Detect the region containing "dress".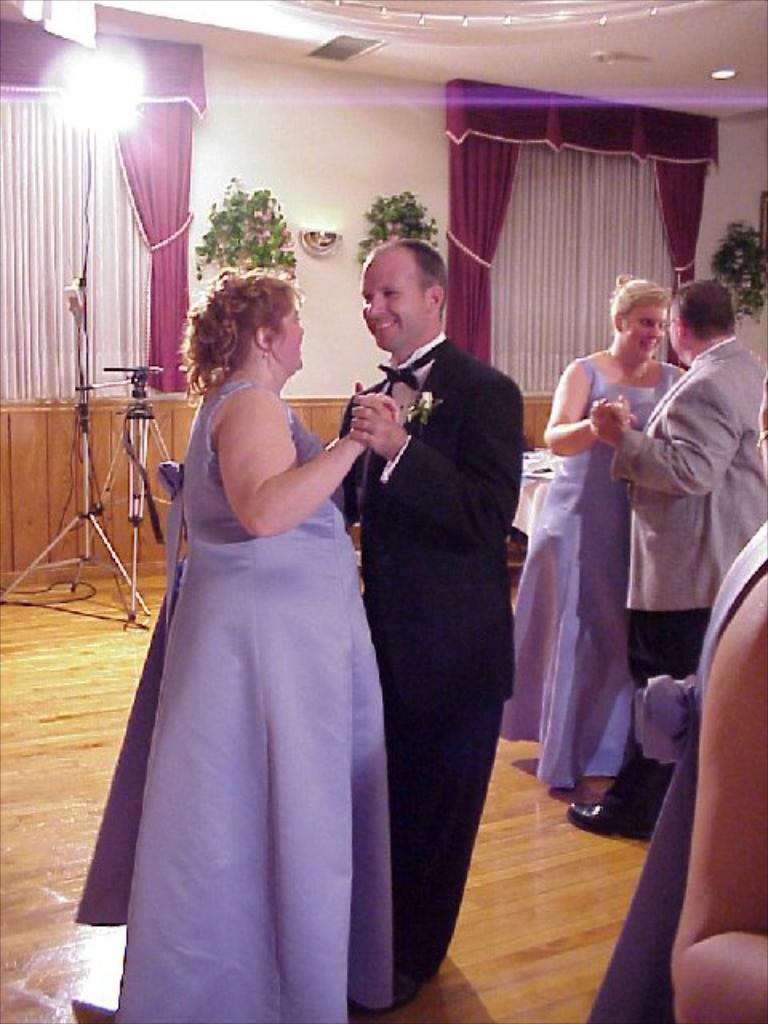
rect(498, 350, 685, 787).
